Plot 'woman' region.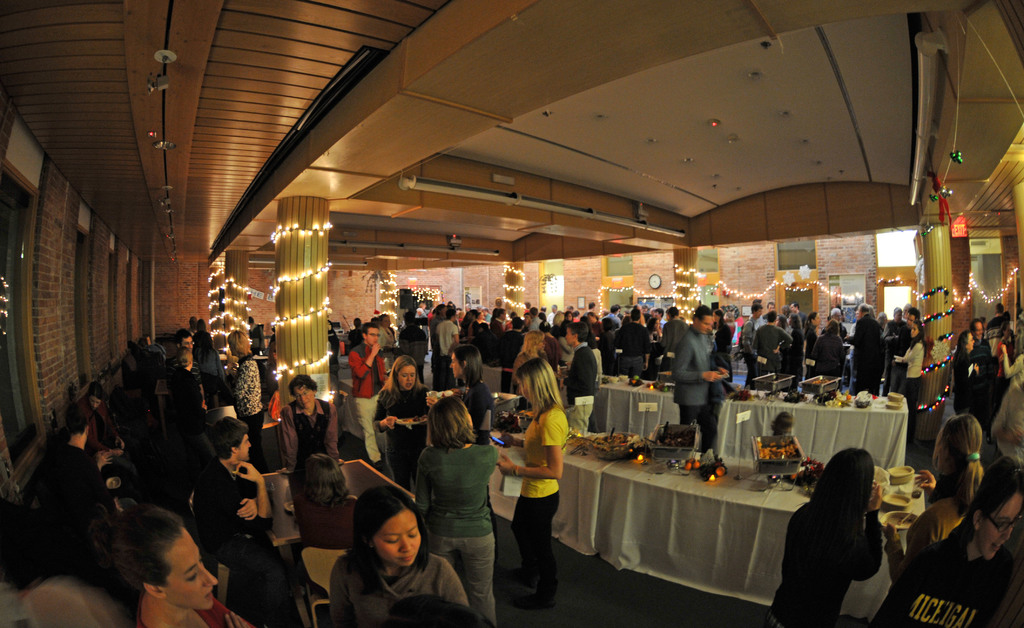
Plotted at [left=892, top=321, right=925, bottom=408].
